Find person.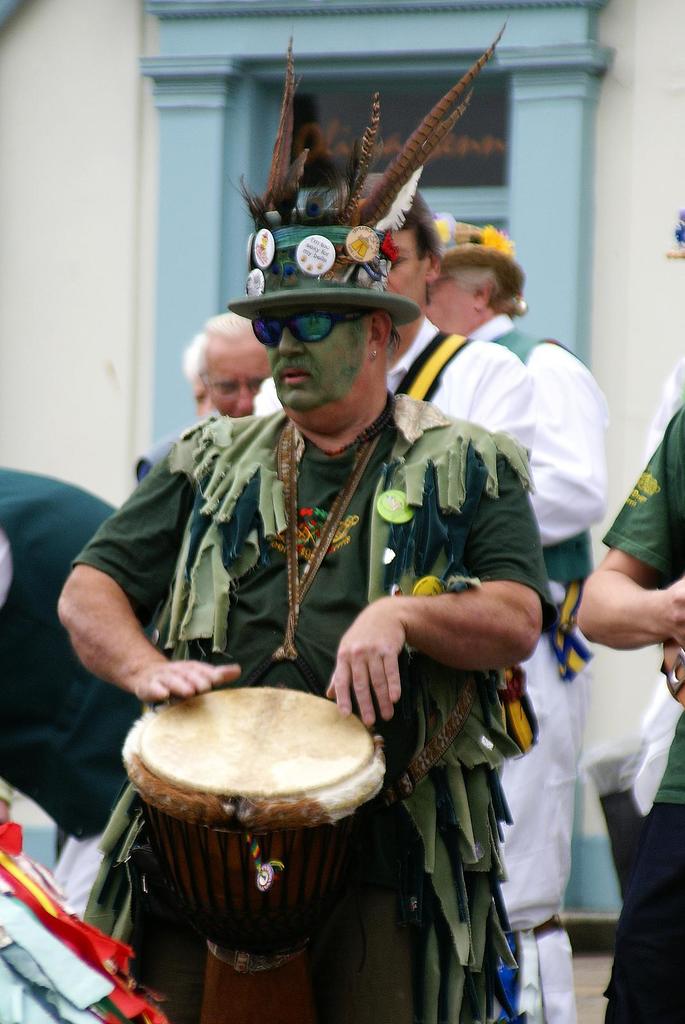
[left=0, top=476, right=141, bottom=937].
